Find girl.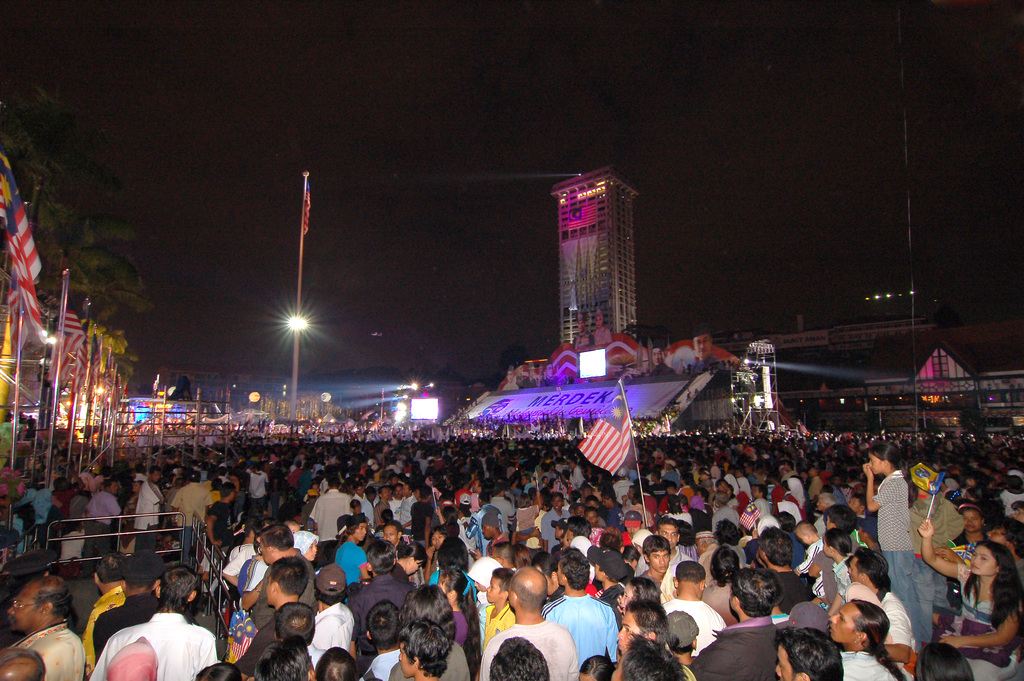
detection(432, 539, 477, 615).
